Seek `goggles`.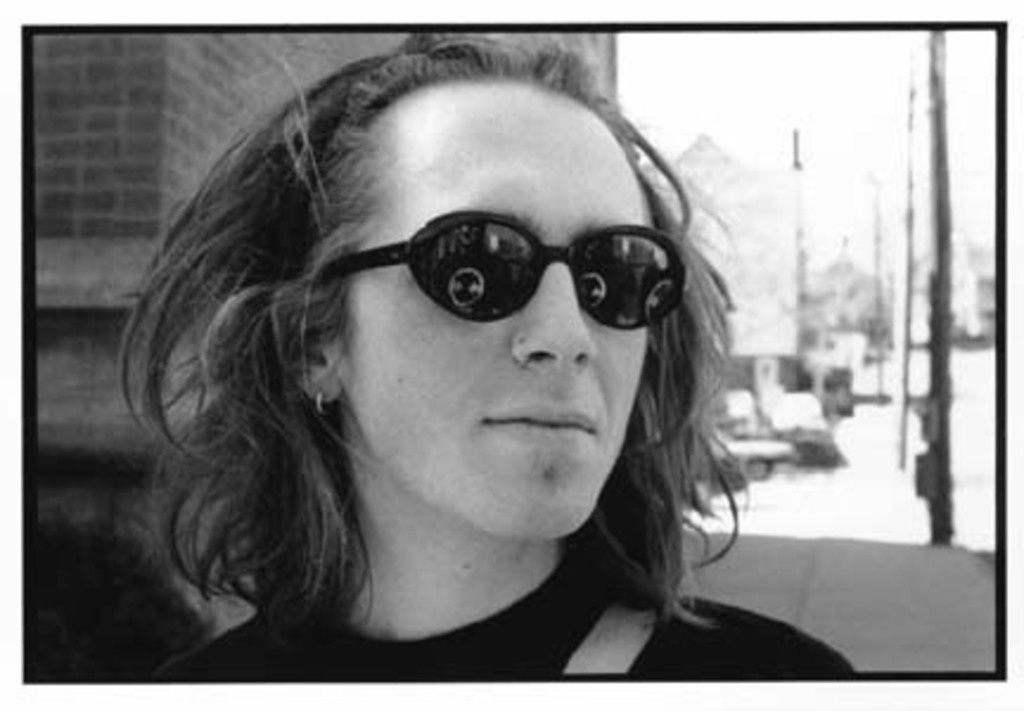
region(320, 209, 690, 332).
